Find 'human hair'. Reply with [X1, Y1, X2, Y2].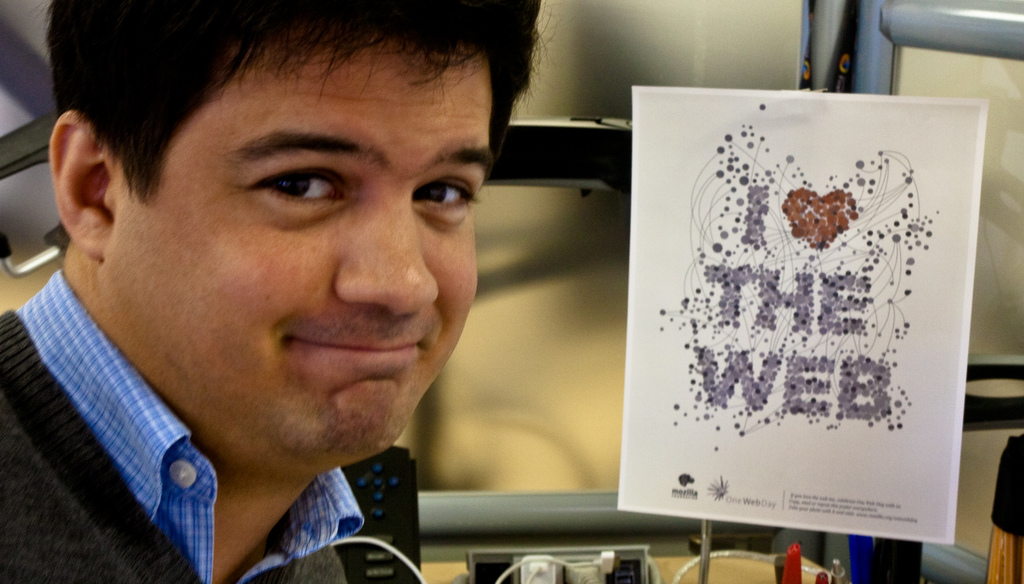
[78, 3, 555, 195].
